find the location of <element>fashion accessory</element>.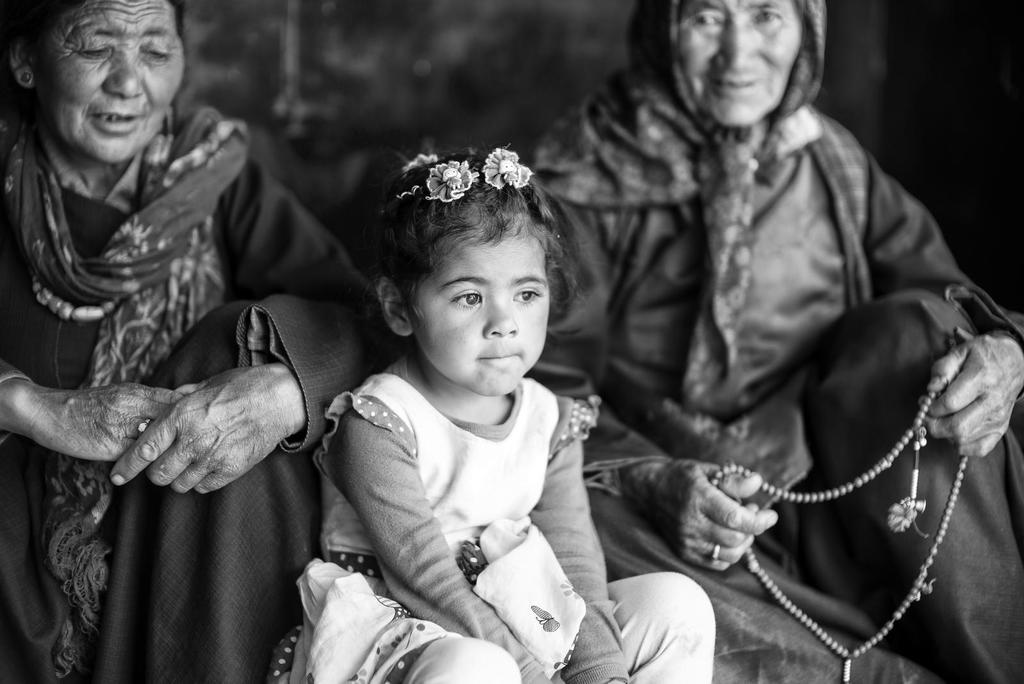
Location: detection(0, 94, 253, 680).
